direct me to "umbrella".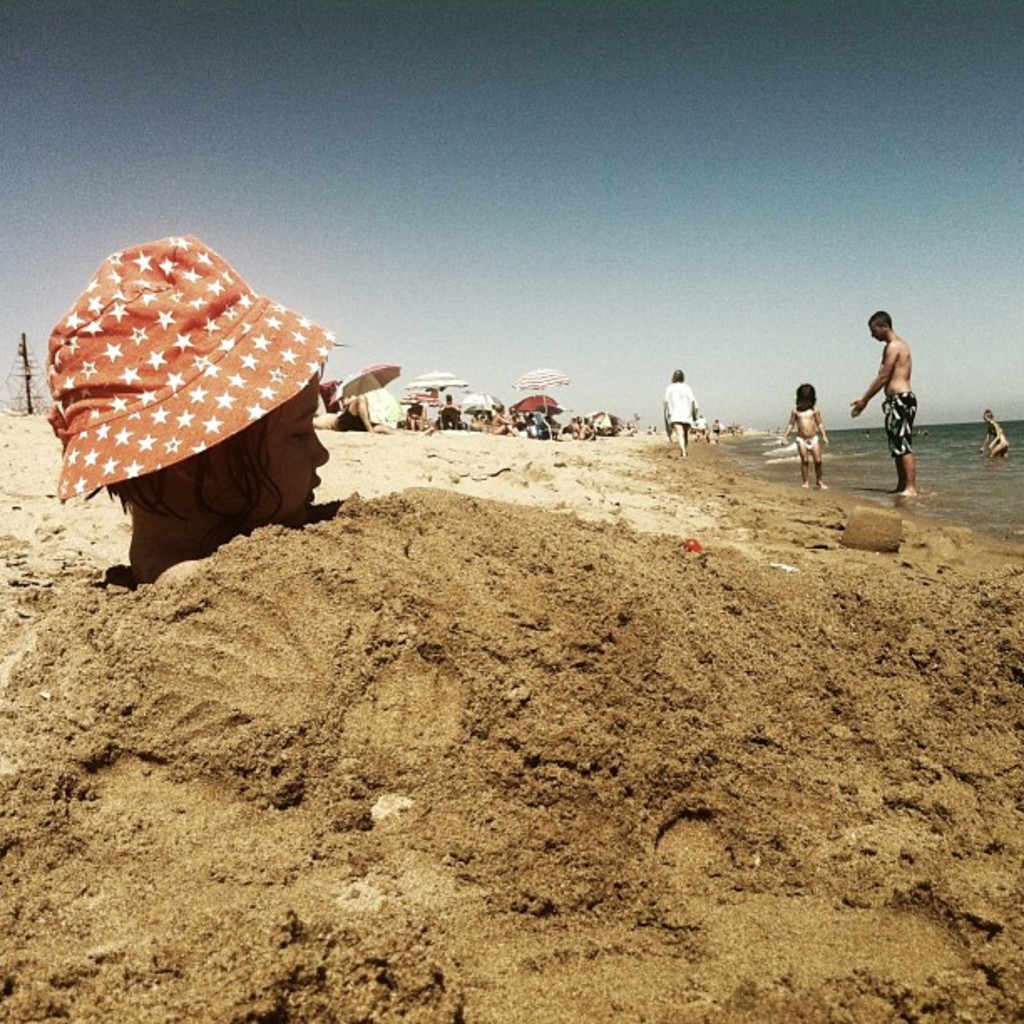
Direction: bbox=(410, 363, 467, 402).
